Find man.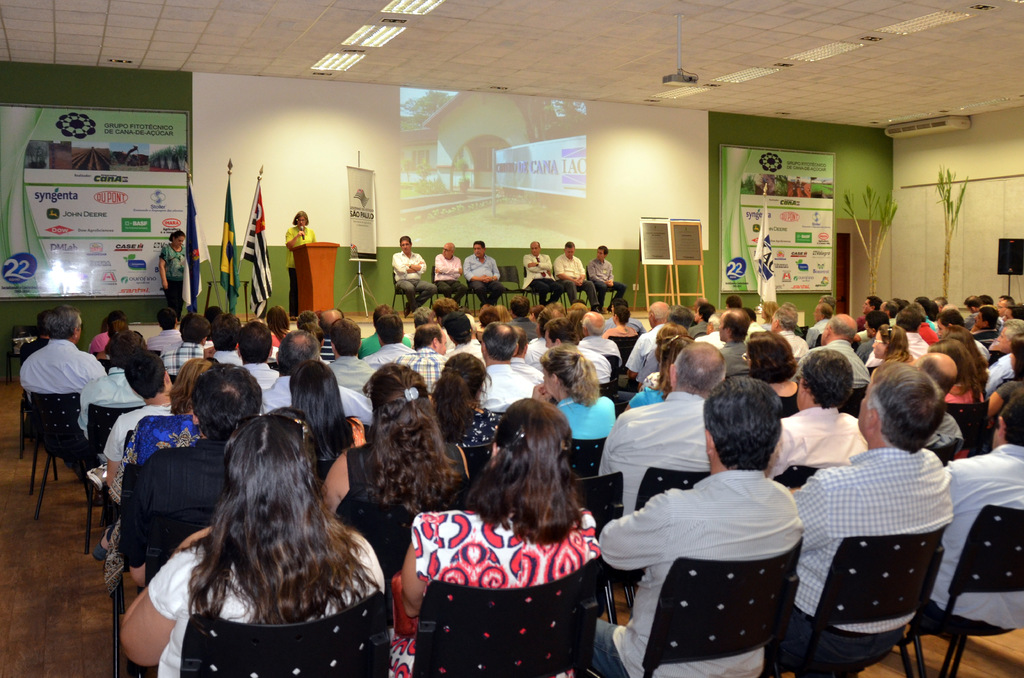
768,301,806,355.
